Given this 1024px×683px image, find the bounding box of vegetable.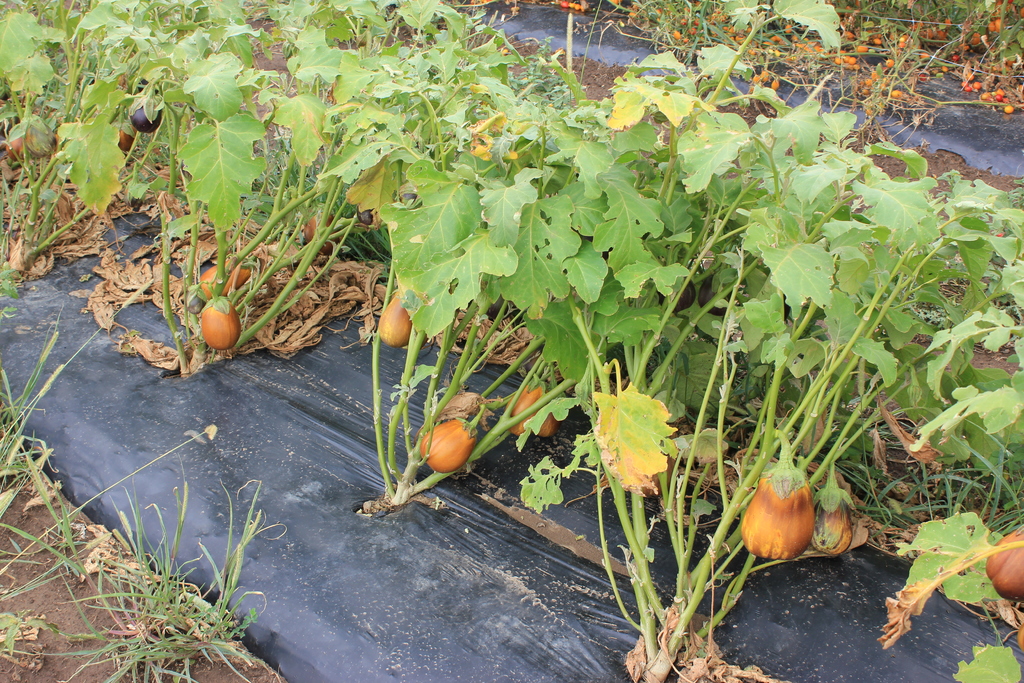
[left=747, top=436, right=817, bottom=558].
